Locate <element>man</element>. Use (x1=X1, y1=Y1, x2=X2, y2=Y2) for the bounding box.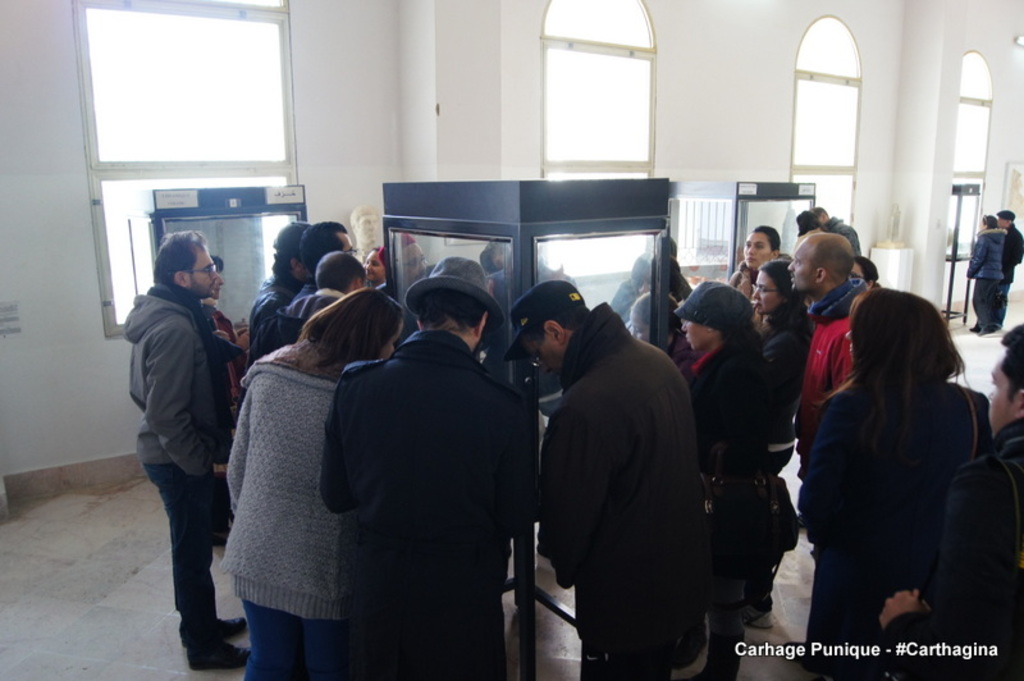
(x1=783, y1=232, x2=867, y2=453).
